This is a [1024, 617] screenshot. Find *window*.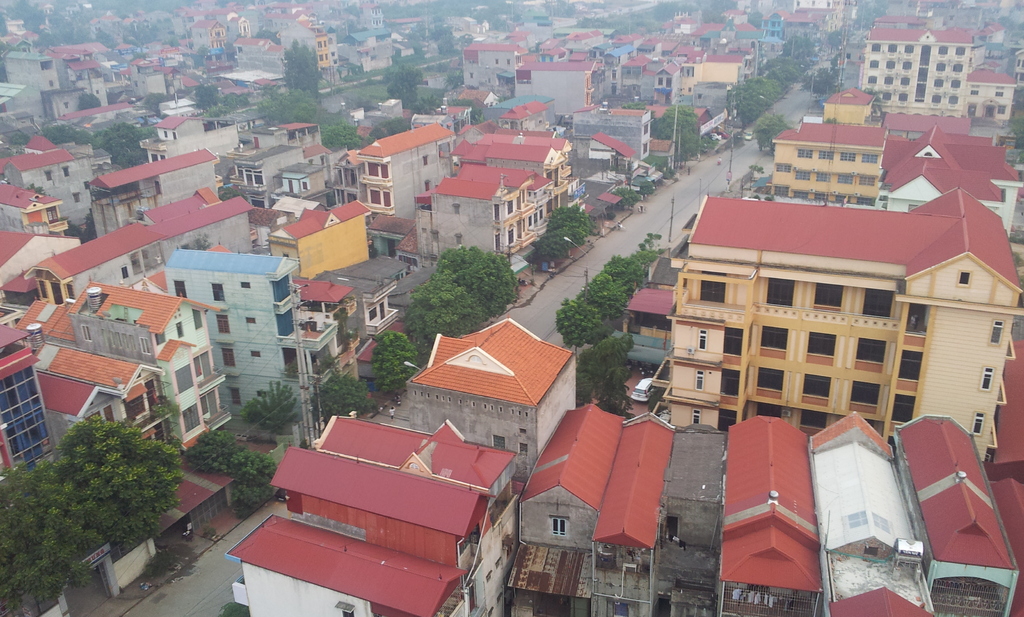
Bounding box: [222, 348, 235, 365].
